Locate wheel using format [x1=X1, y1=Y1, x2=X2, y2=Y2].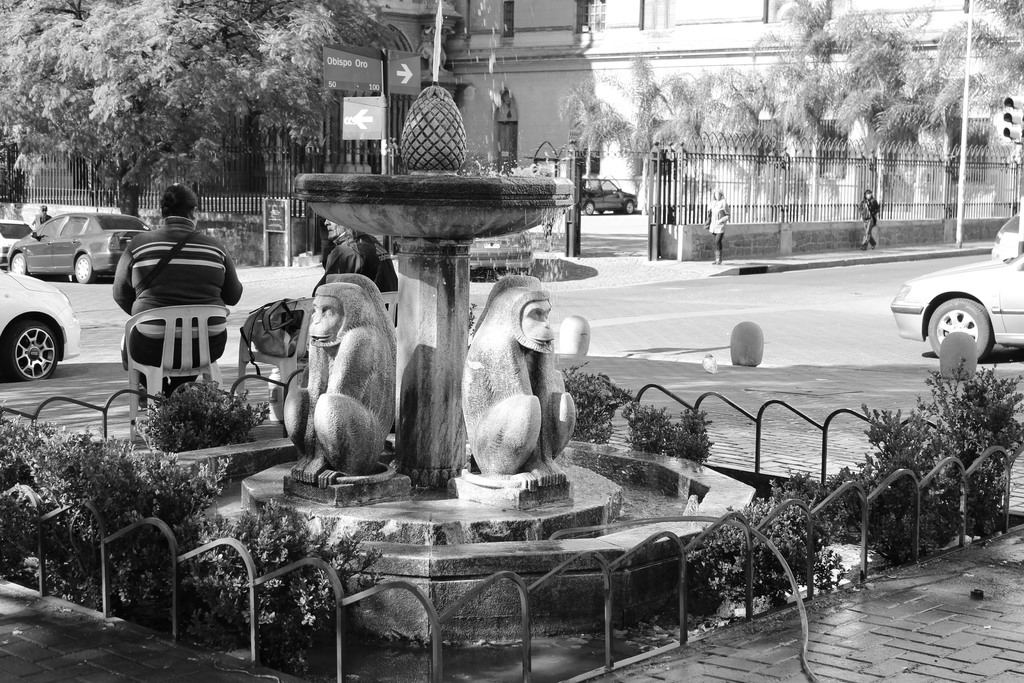
[x1=925, y1=296, x2=990, y2=363].
